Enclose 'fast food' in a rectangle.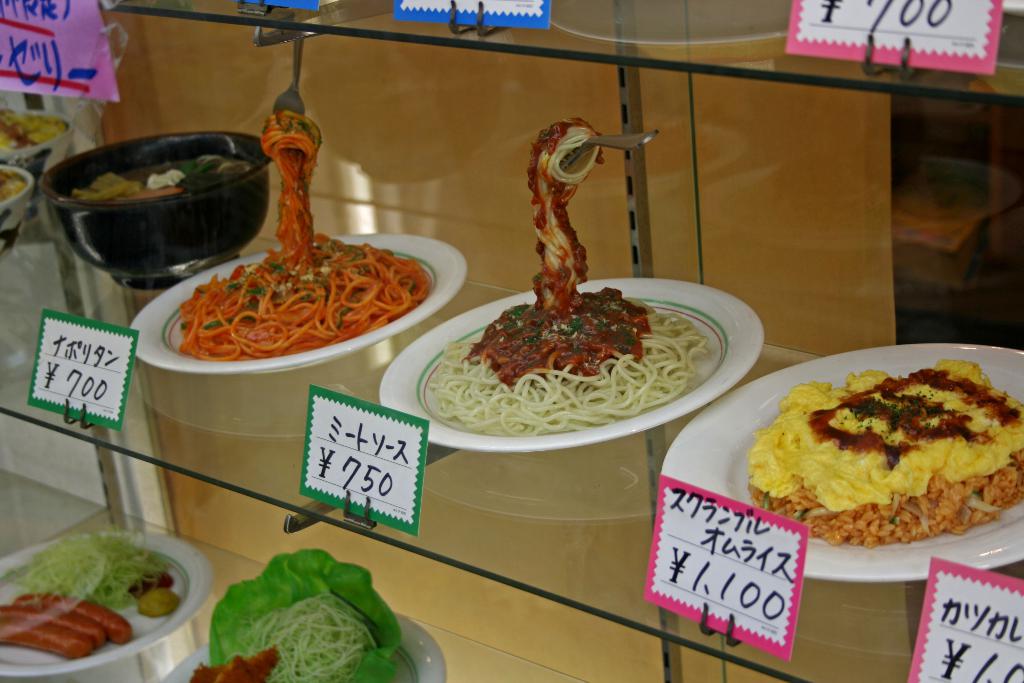
422, 119, 712, 436.
